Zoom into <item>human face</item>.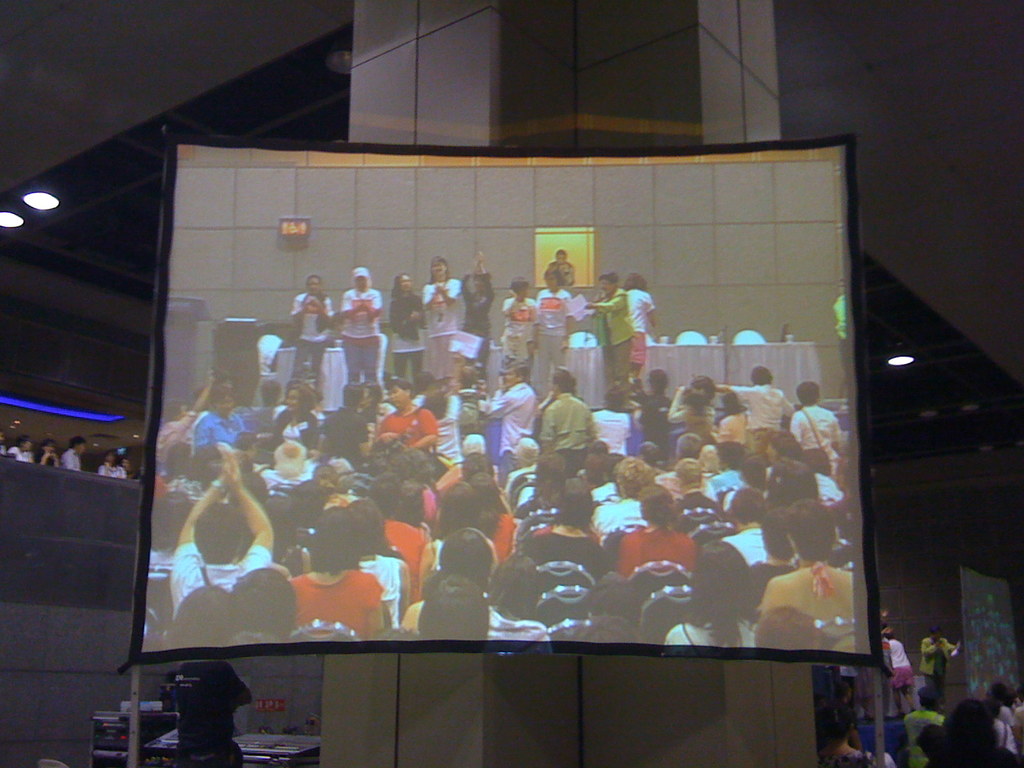
Zoom target: [501,353,527,387].
